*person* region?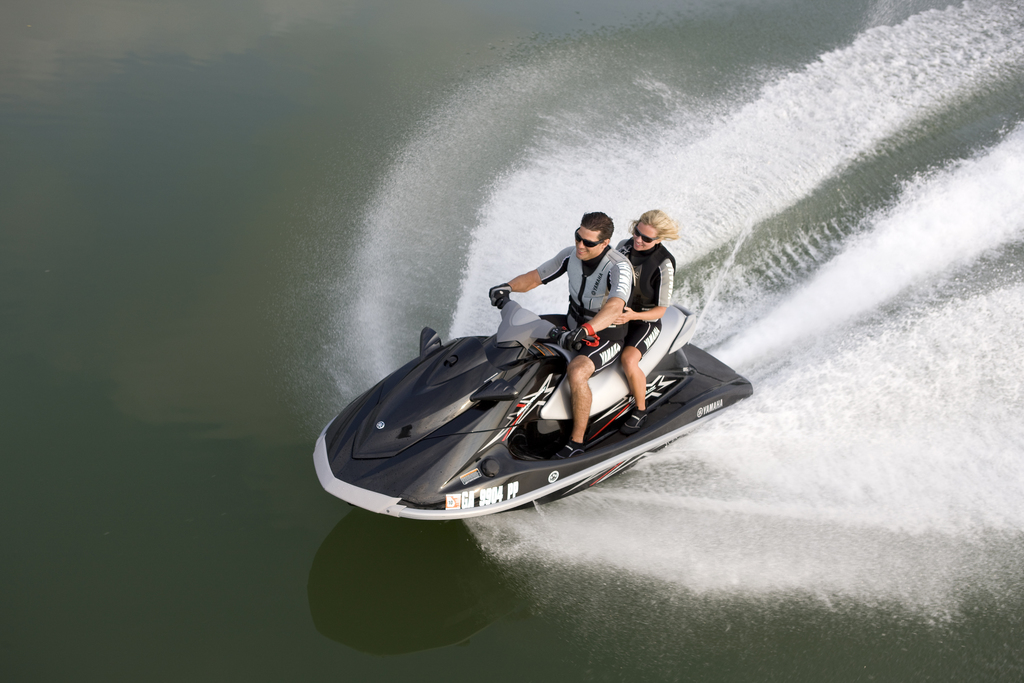
(489,210,634,459)
